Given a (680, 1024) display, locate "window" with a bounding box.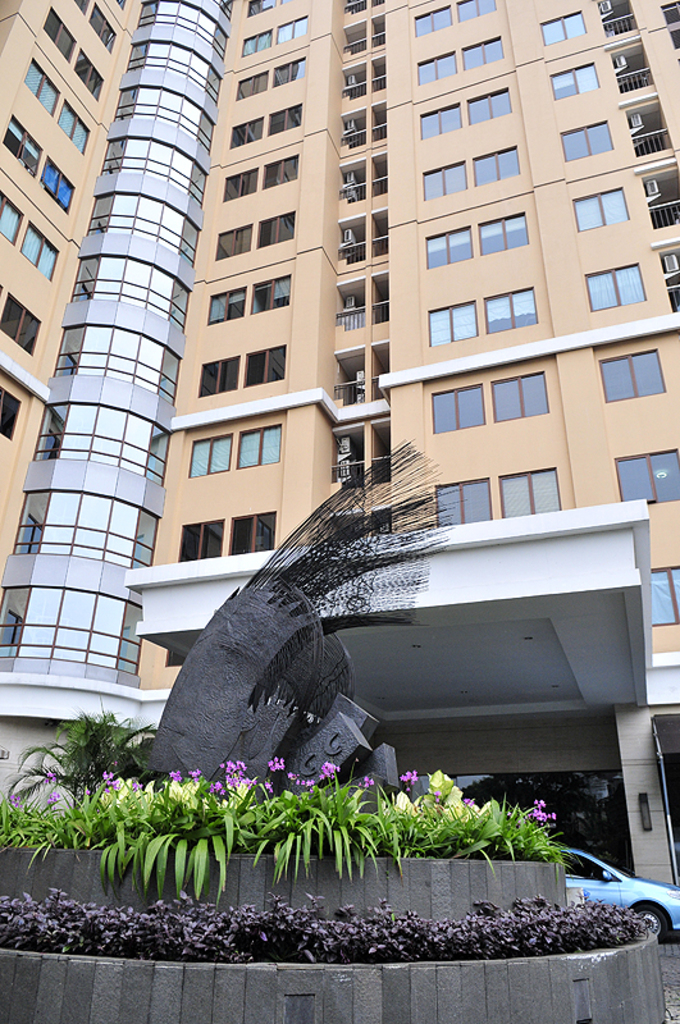
Located: [553,116,613,156].
